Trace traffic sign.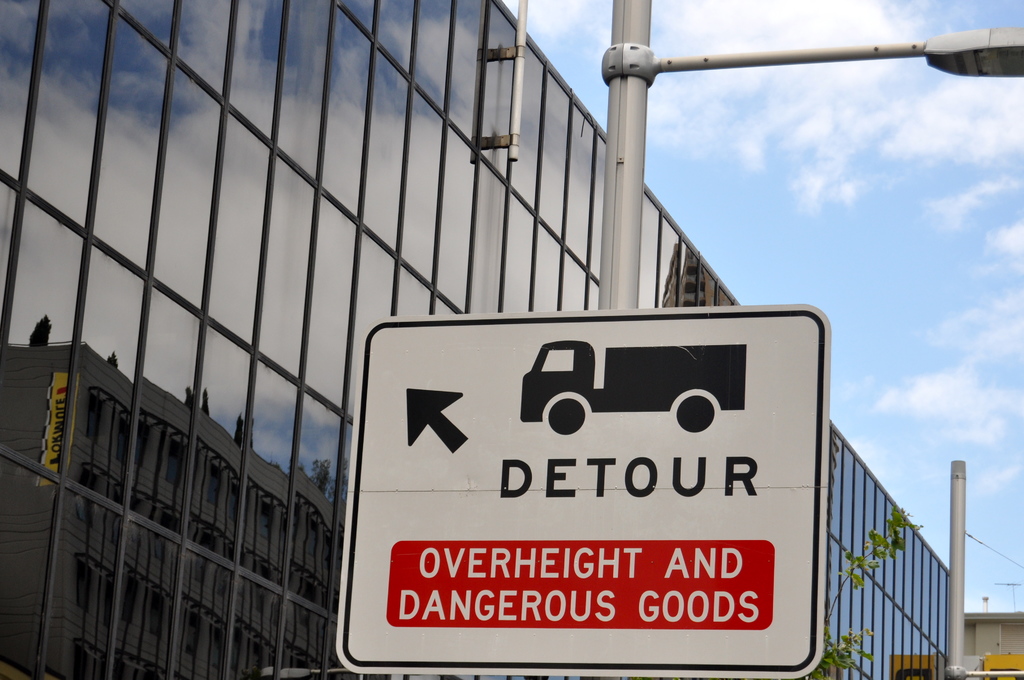
Traced to [left=340, top=302, right=831, bottom=679].
